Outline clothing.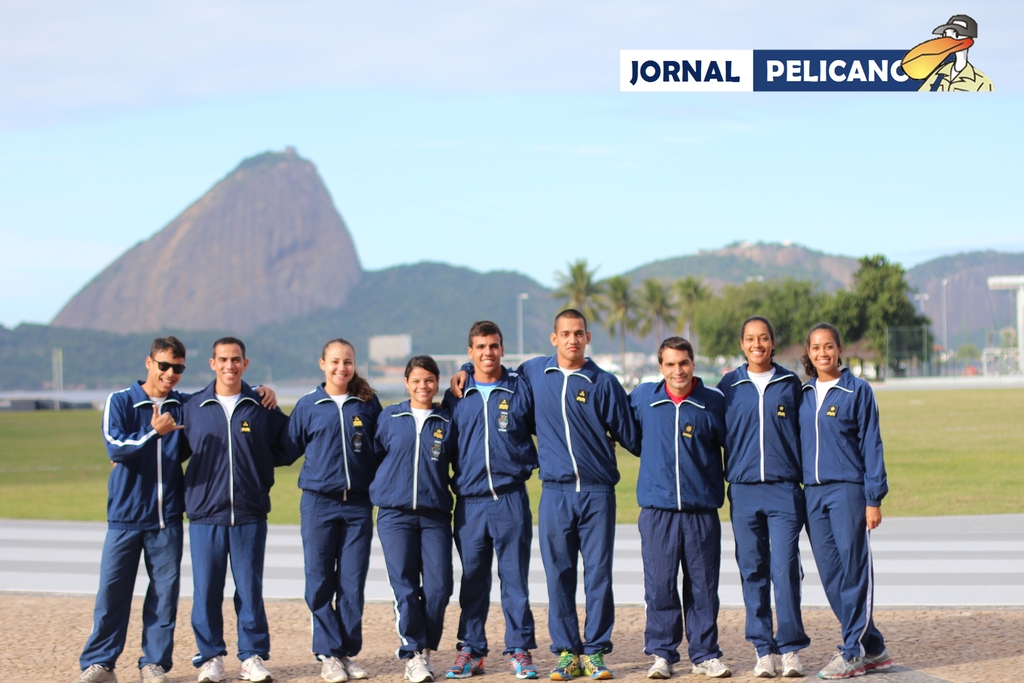
Outline: l=76, t=372, r=186, b=667.
